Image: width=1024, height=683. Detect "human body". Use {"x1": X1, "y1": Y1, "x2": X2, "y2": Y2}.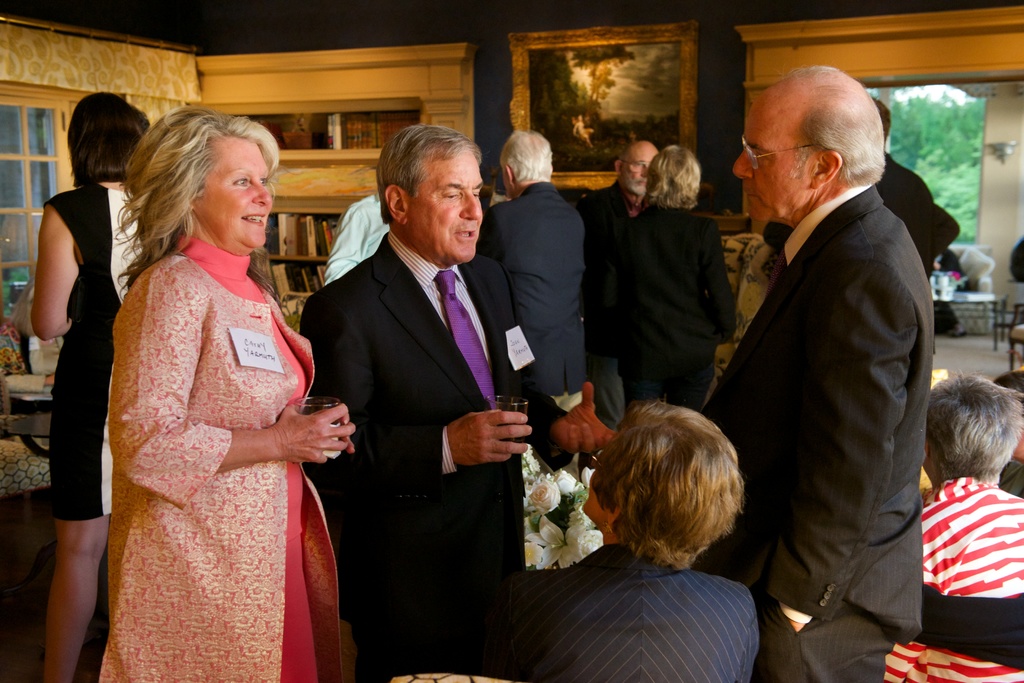
{"x1": 84, "y1": 100, "x2": 338, "y2": 670}.
